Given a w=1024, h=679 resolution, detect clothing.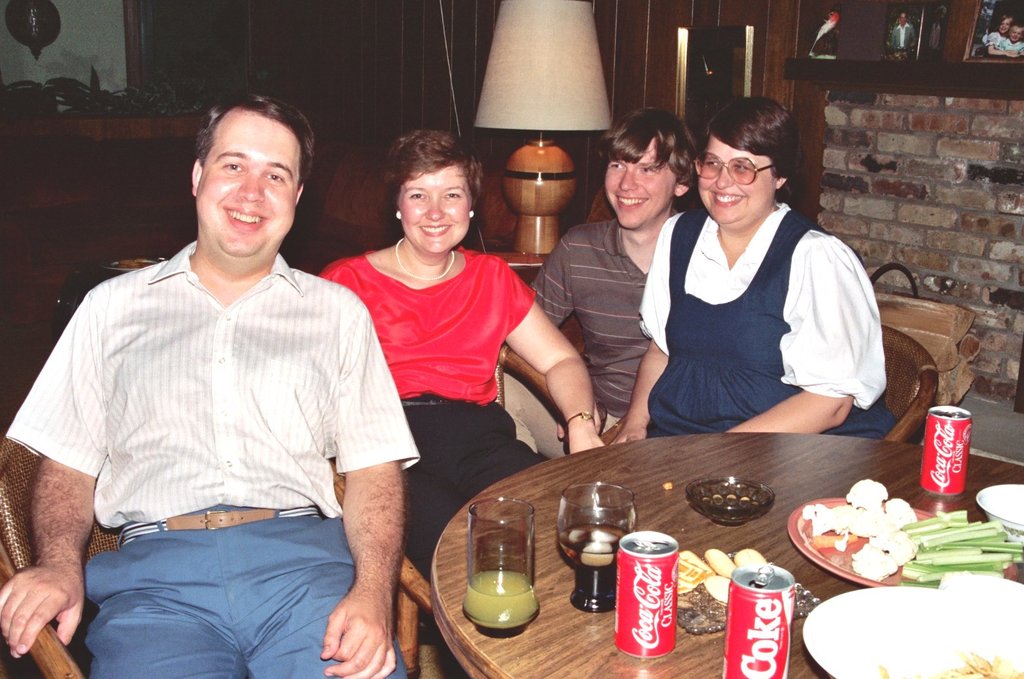
(left=320, top=230, right=539, bottom=568).
